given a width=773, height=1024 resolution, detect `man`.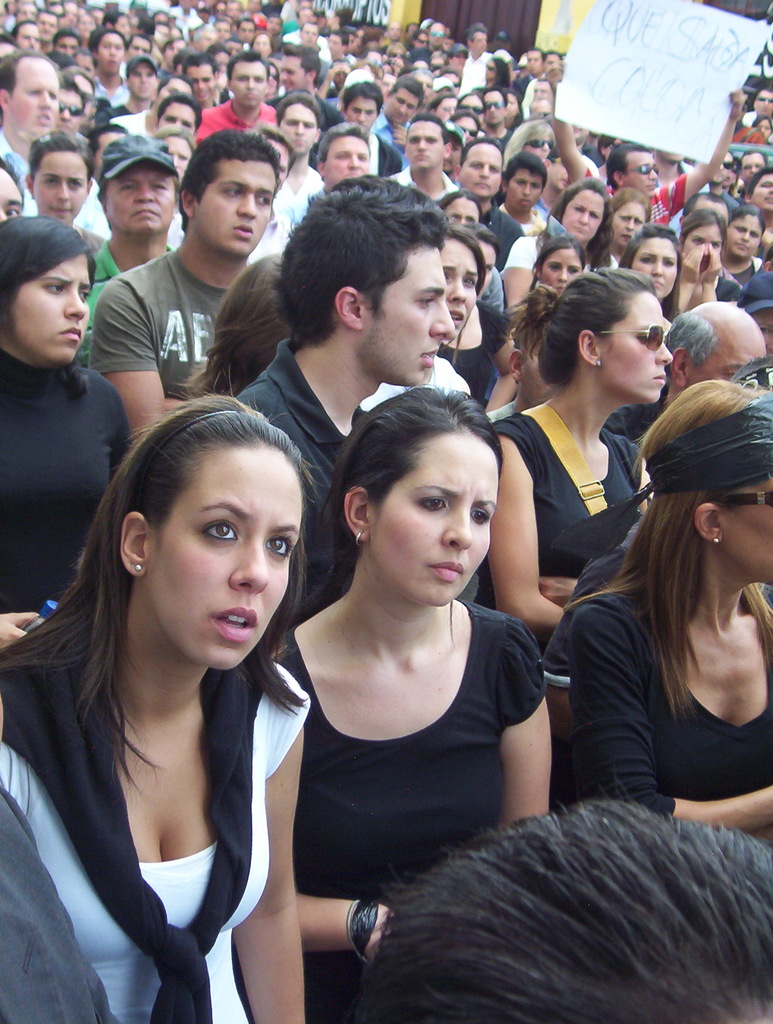
pyautogui.locateOnScreen(190, 49, 276, 147).
